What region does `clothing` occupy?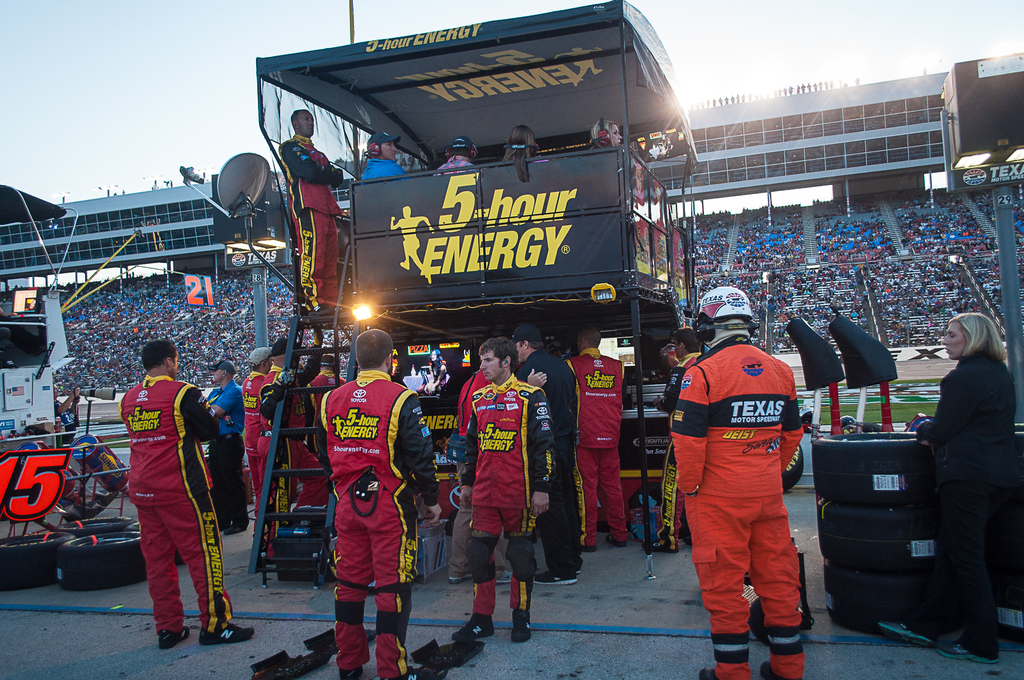
pyautogui.locateOnScreen(913, 349, 1018, 654).
